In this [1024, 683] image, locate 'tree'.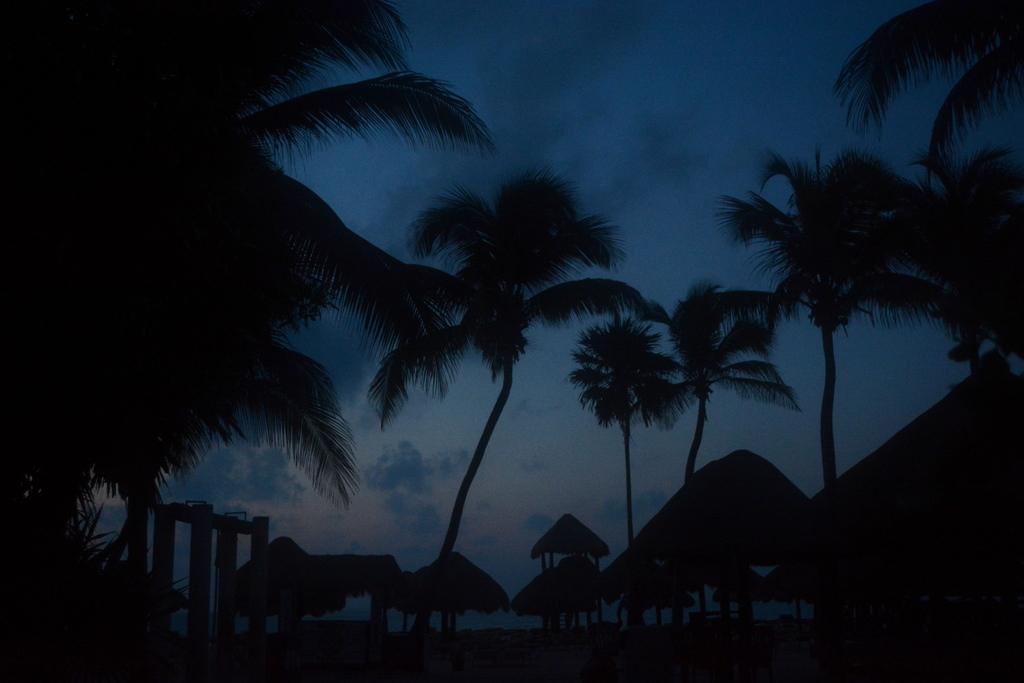
Bounding box: select_region(376, 117, 638, 632).
